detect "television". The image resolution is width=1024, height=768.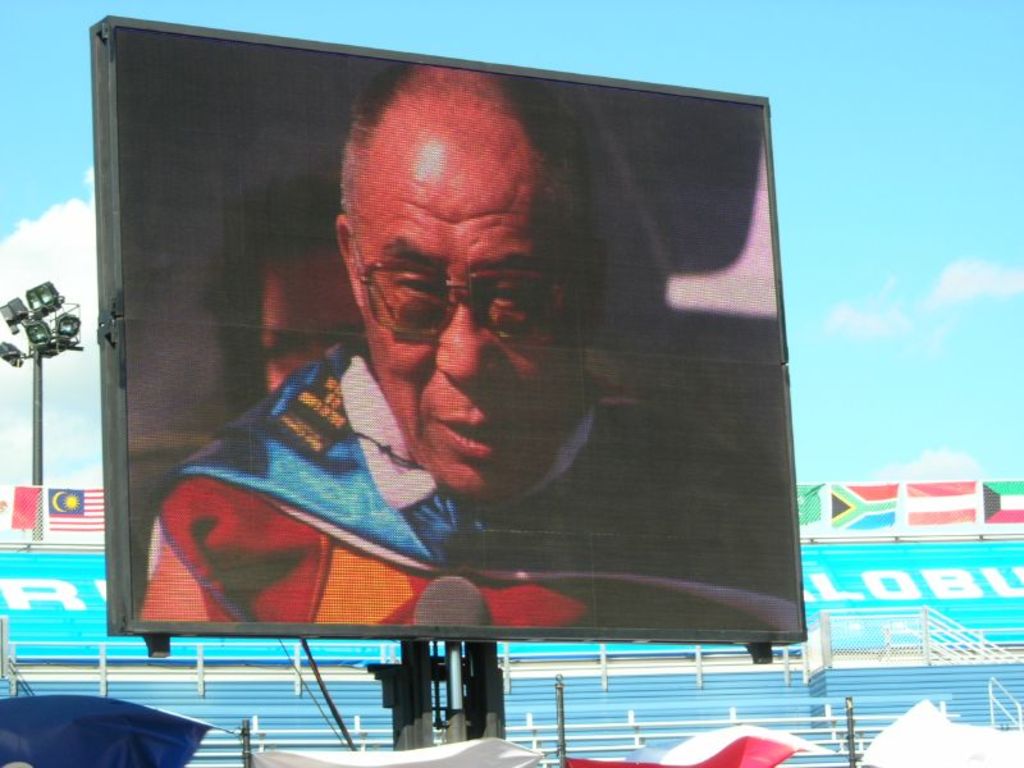
{"left": 92, "top": 15, "right": 808, "bottom": 662}.
